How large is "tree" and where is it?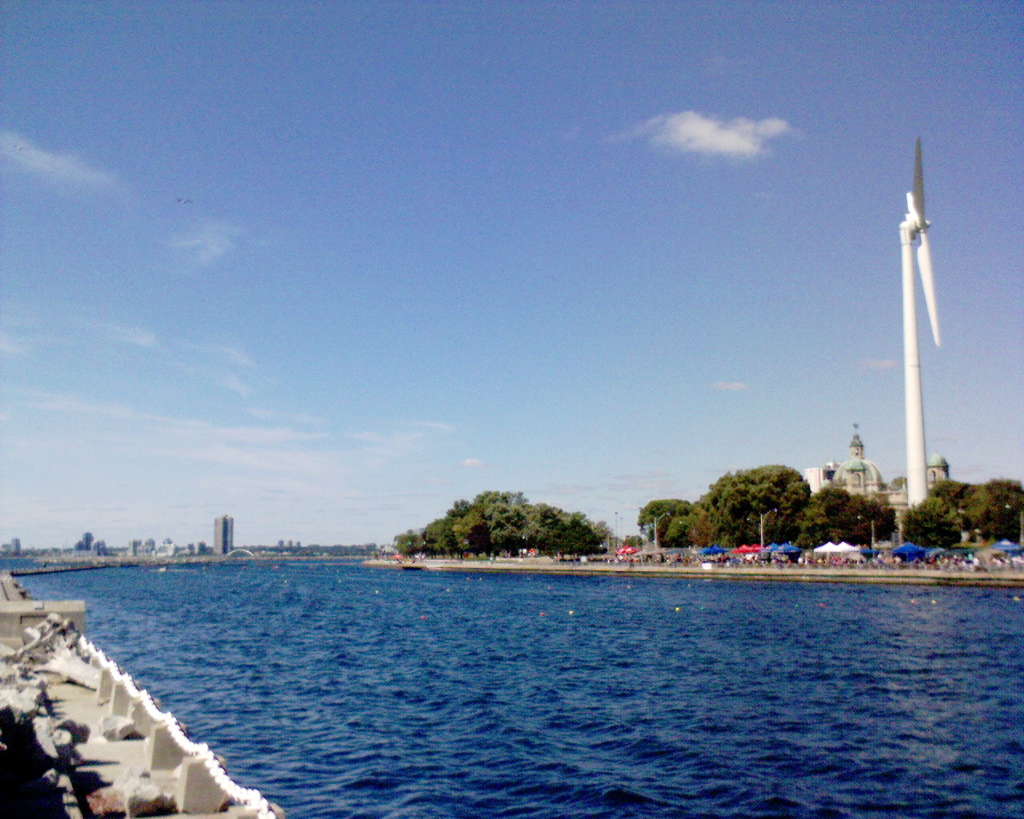
Bounding box: select_region(639, 497, 698, 551).
